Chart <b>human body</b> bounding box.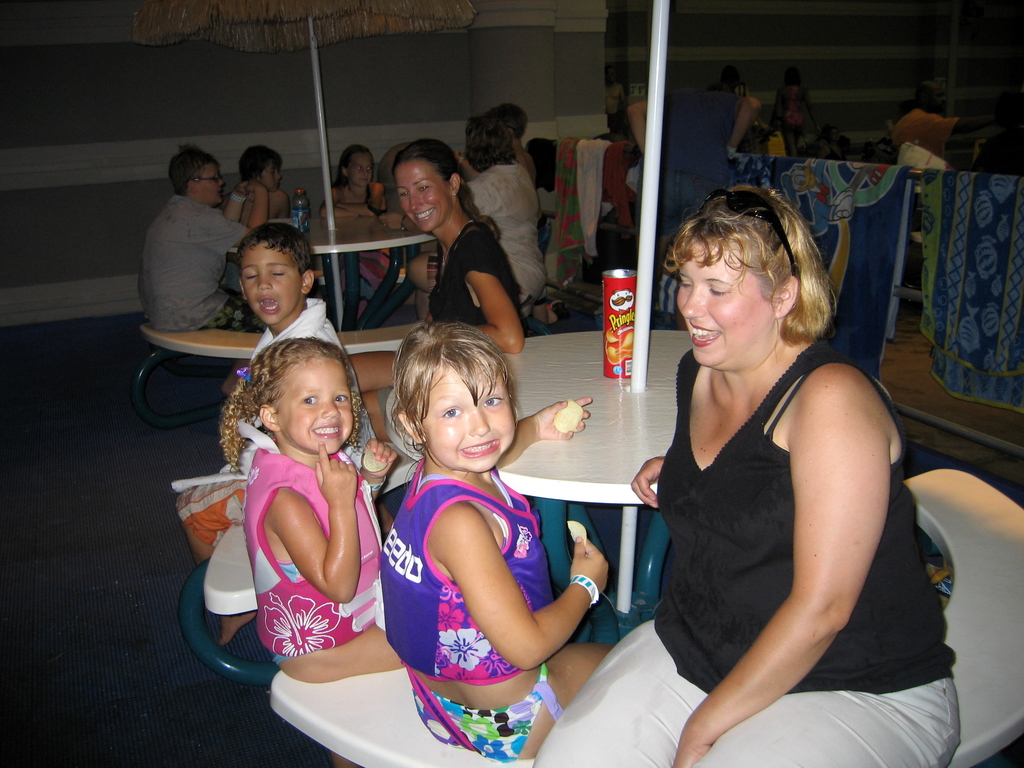
Charted: left=531, top=185, right=963, bottom=767.
